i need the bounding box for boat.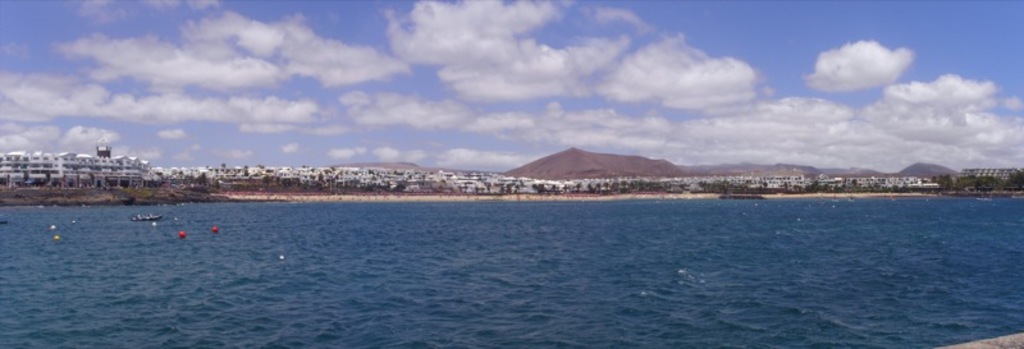
Here it is: crop(131, 215, 159, 224).
